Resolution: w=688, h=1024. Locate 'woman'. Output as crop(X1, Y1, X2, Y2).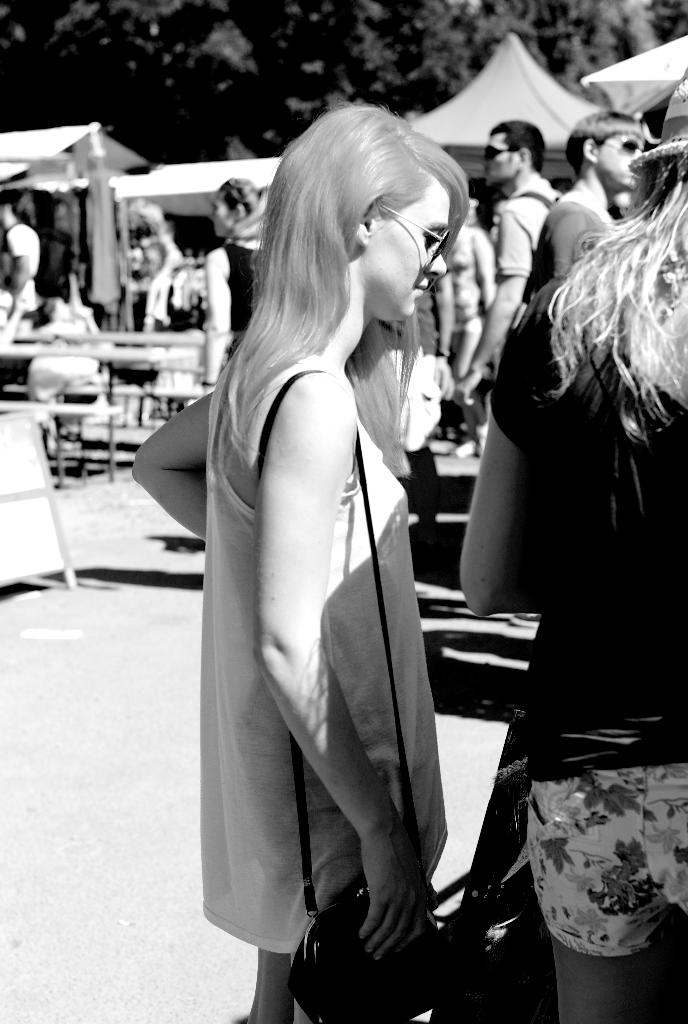
crop(152, 92, 496, 995).
